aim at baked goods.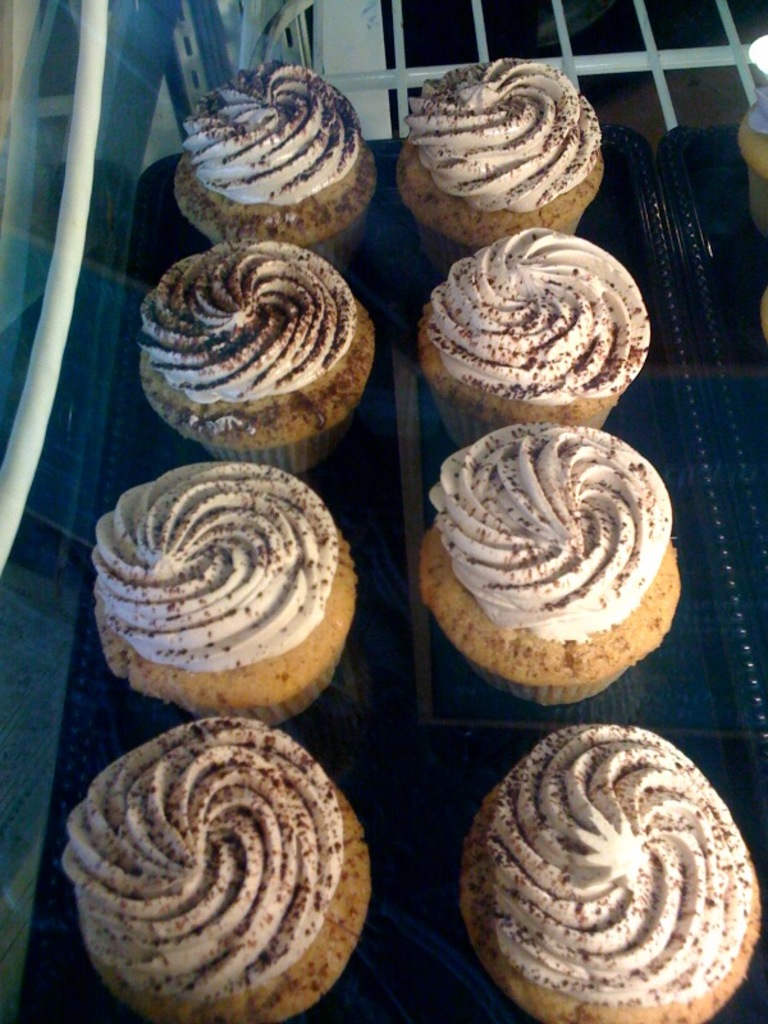
Aimed at bbox(93, 457, 355, 719).
